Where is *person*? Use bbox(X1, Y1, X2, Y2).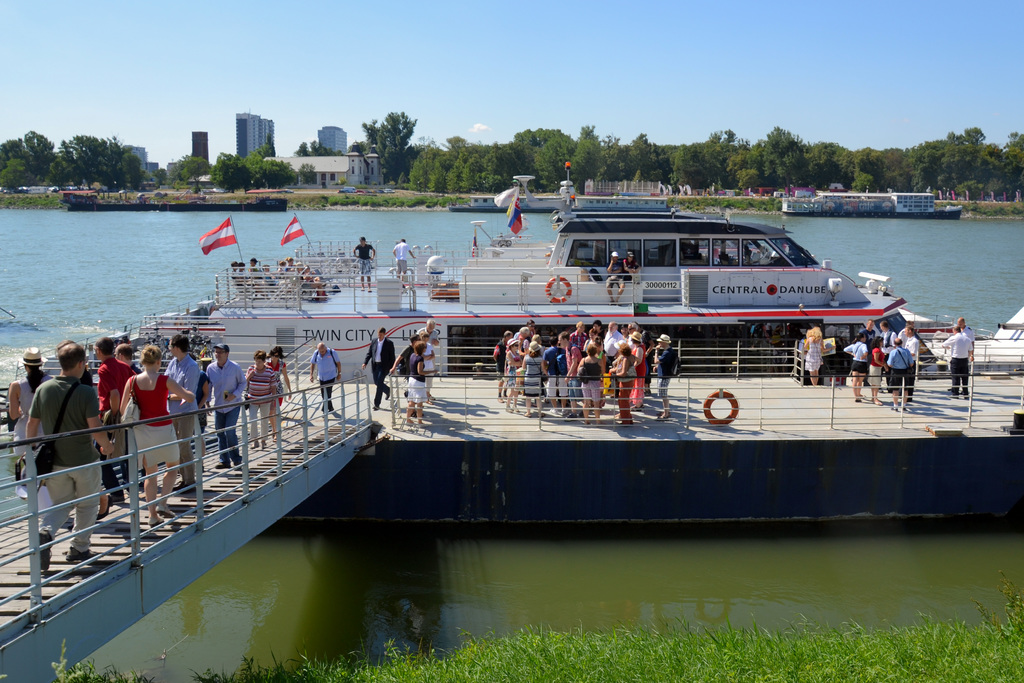
bbox(413, 320, 442, 403).
